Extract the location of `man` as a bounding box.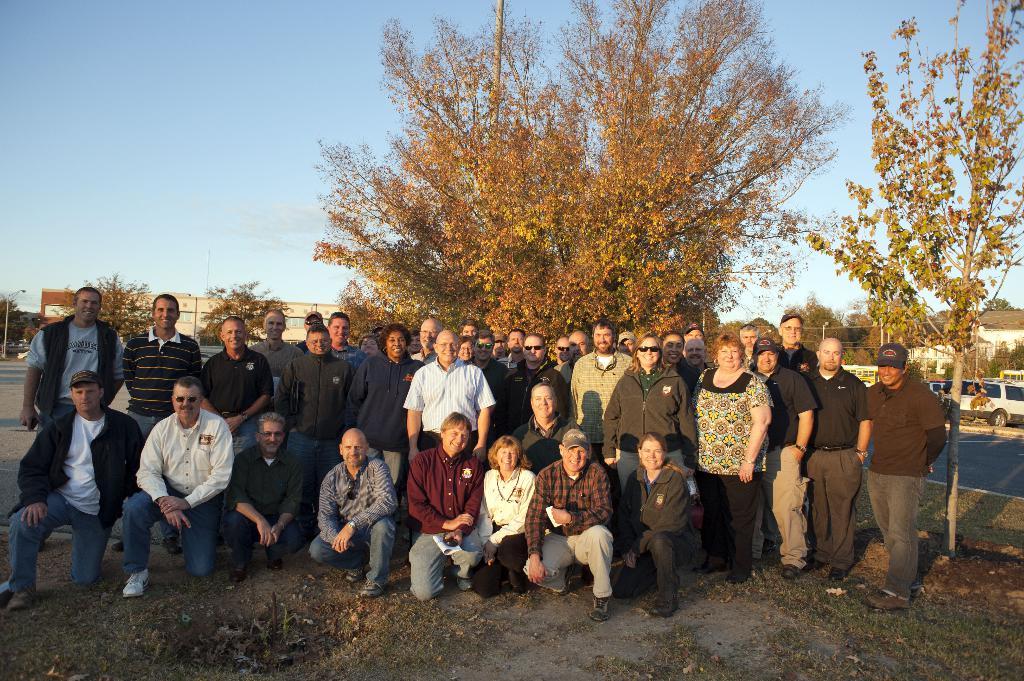
<bbox>739, 324, 760, 371</bbox>.
